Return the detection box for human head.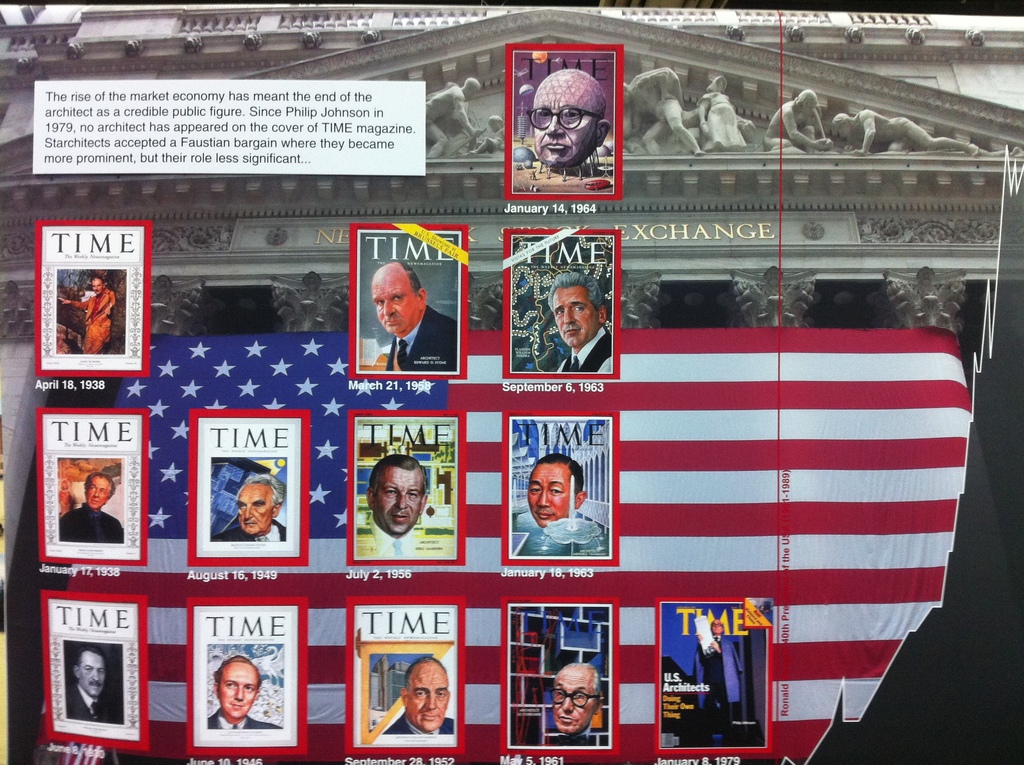
[92,277,106,296].
